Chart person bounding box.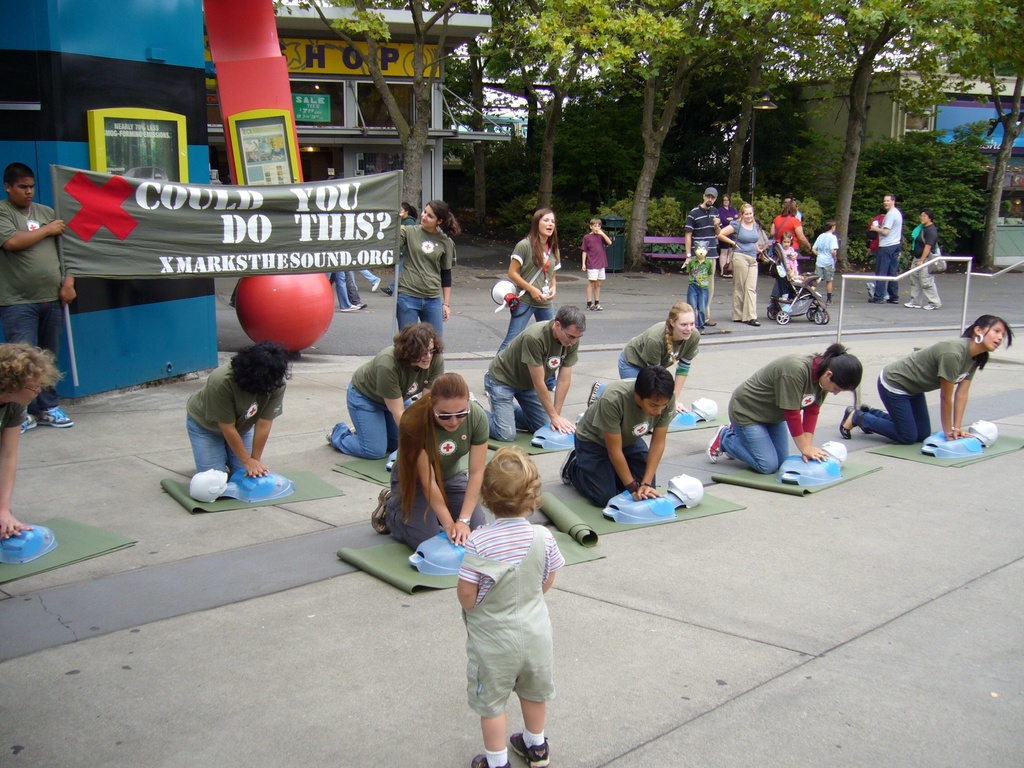
Charted: pyautogui.locateOnScreen(560, 364, 679, 515).
